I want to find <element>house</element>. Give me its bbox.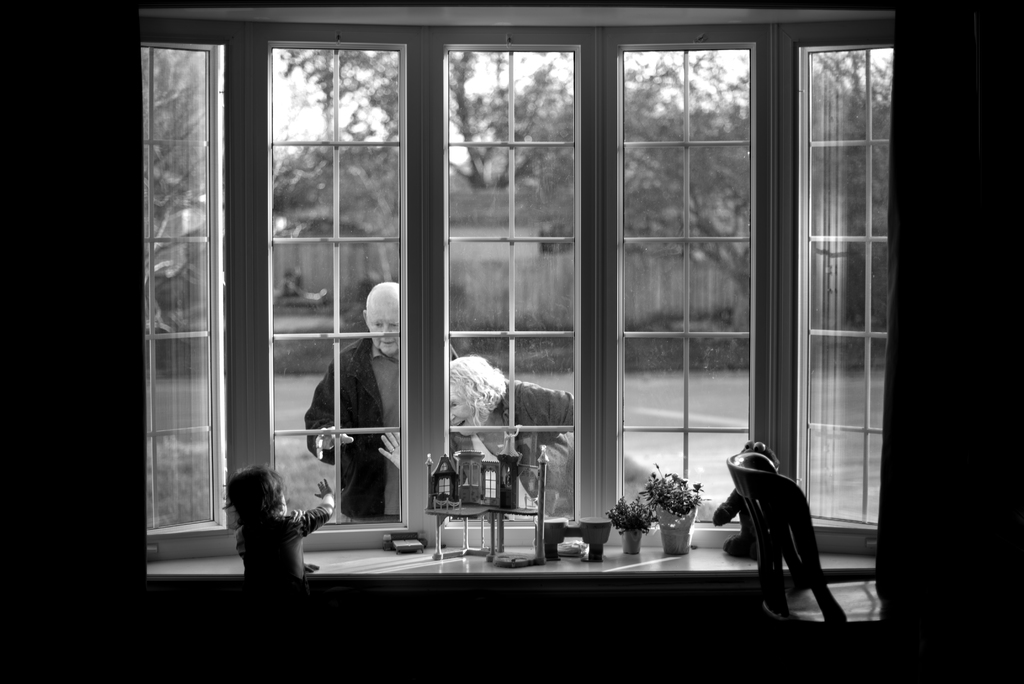
(left=0, top=0, right=1023, bottom=683).
